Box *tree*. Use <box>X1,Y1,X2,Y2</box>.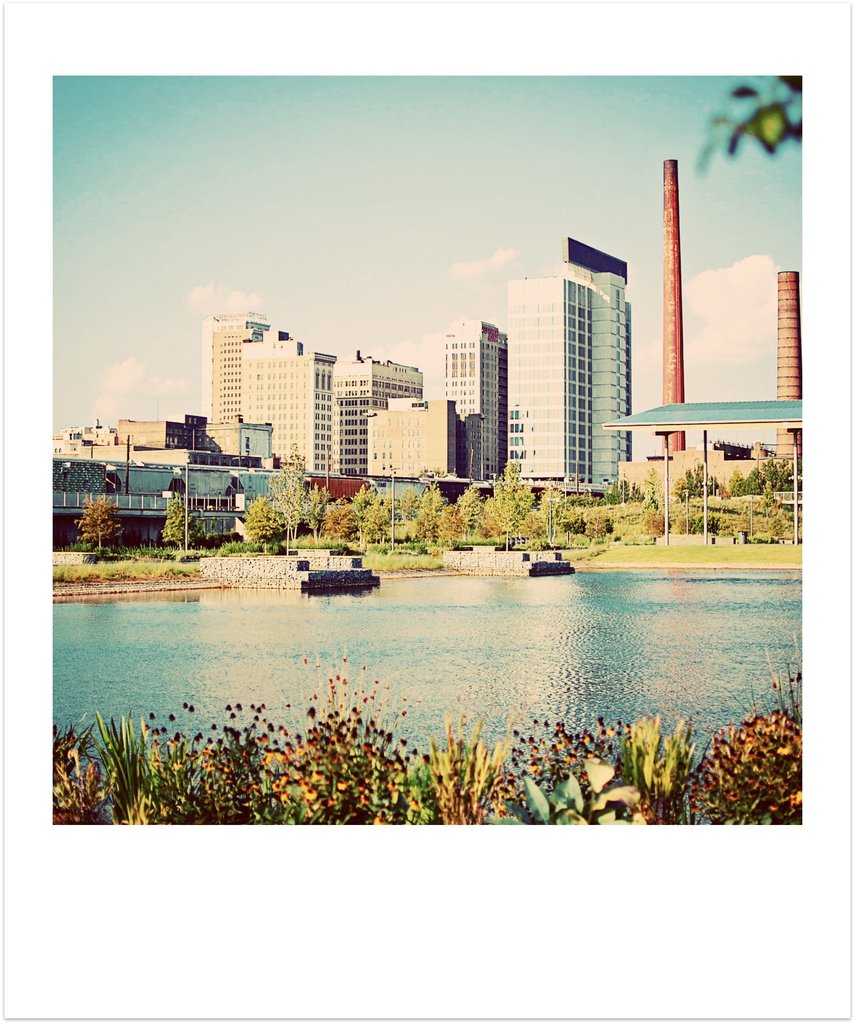
<box>70,492,130,558</box>.
